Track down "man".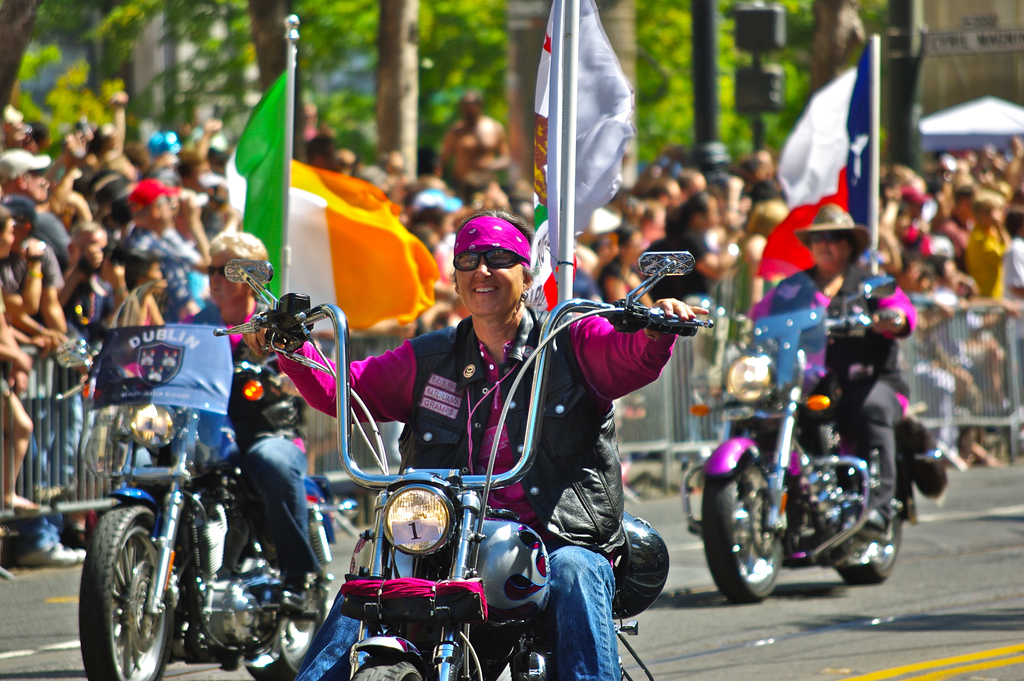
Tracked to {"left": 99, "top": 234, "right": 347, "bottom": 621}.
